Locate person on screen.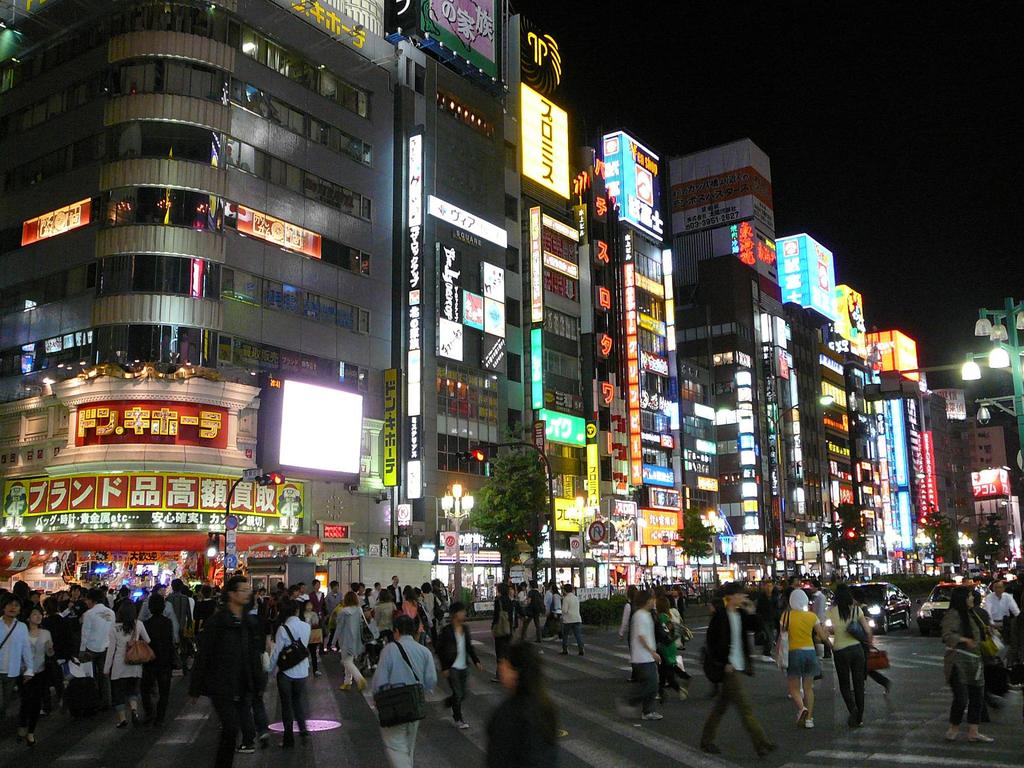
On screen at bbox(164, 580, 187, 634).
